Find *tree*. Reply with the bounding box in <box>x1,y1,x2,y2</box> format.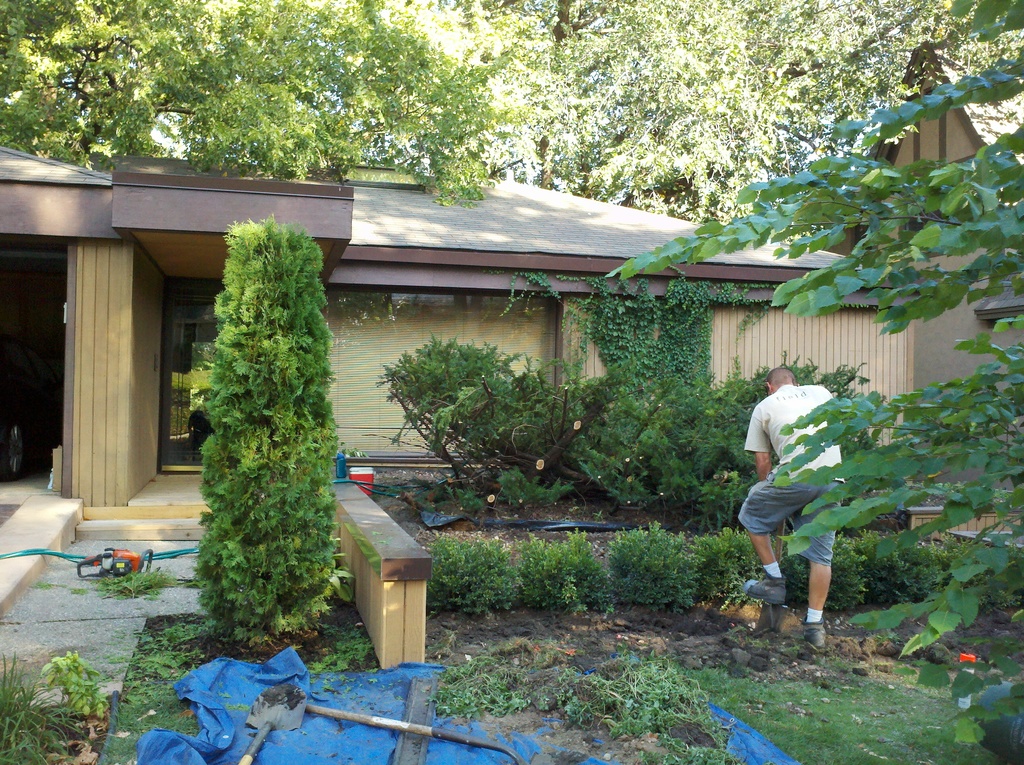
<box>157,179,342,652</box>.
